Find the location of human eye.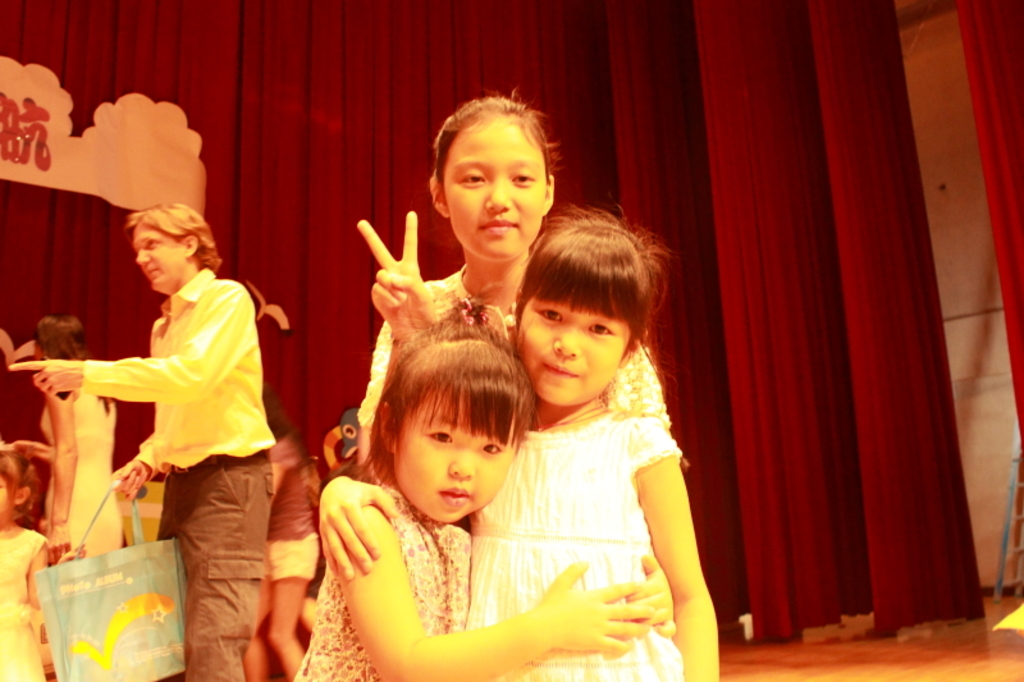
Location: region(424, 426, 453, 444).
